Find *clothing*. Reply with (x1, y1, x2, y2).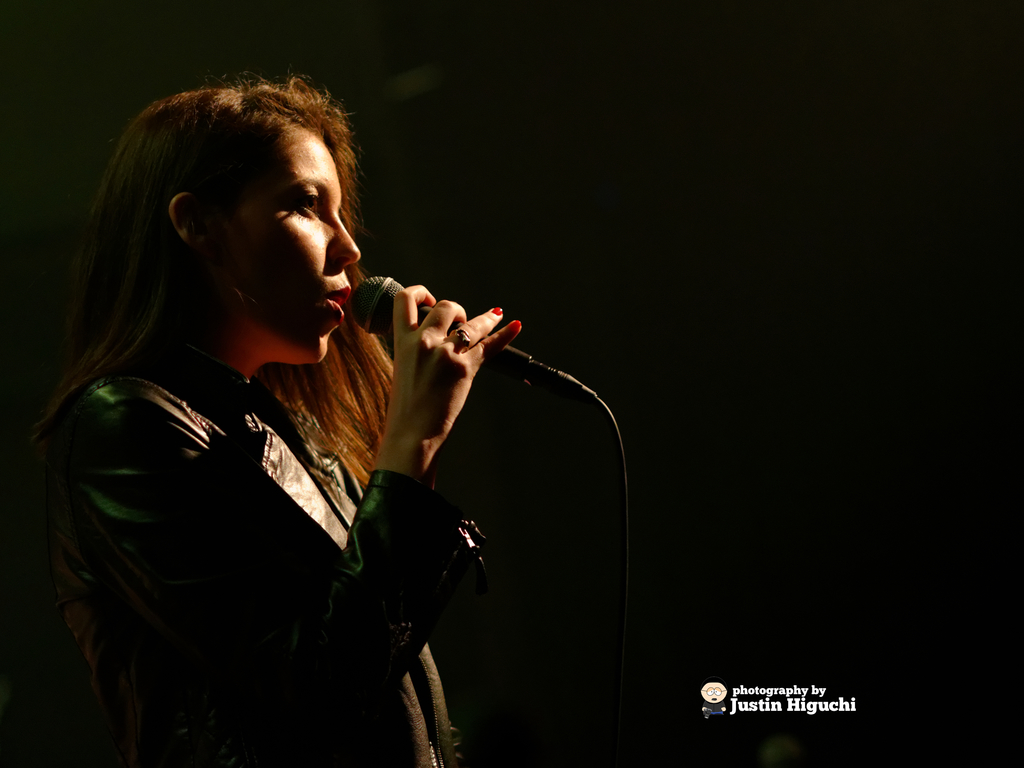
(20, 243, 529, 736).
